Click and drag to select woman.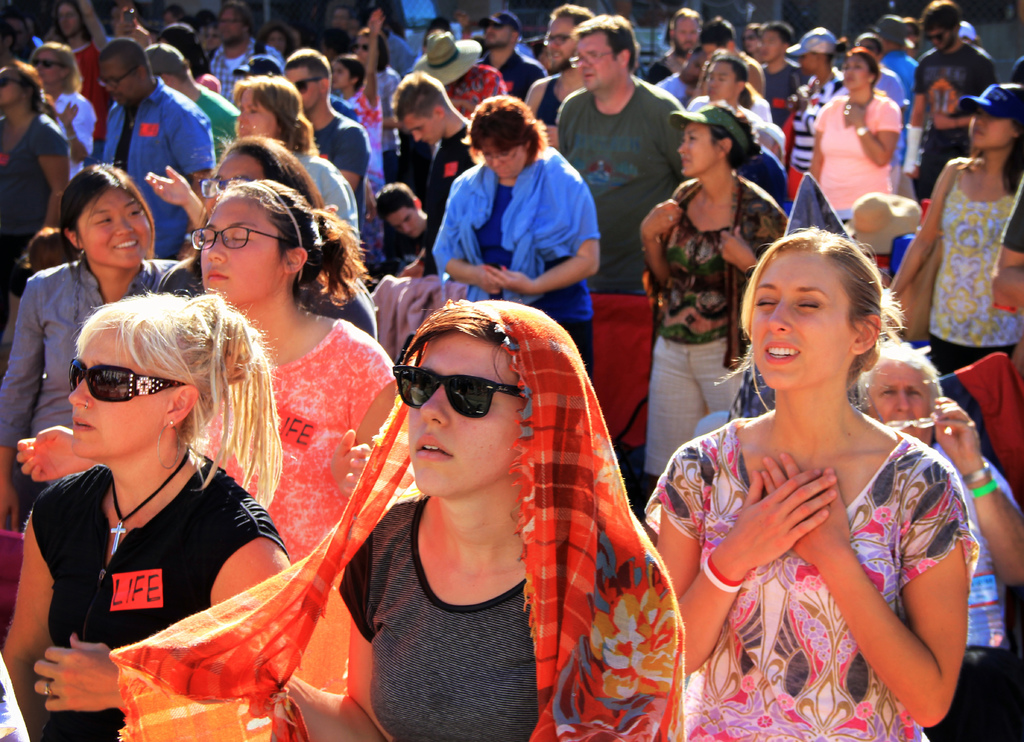
Selection: 358:24:406:168.
